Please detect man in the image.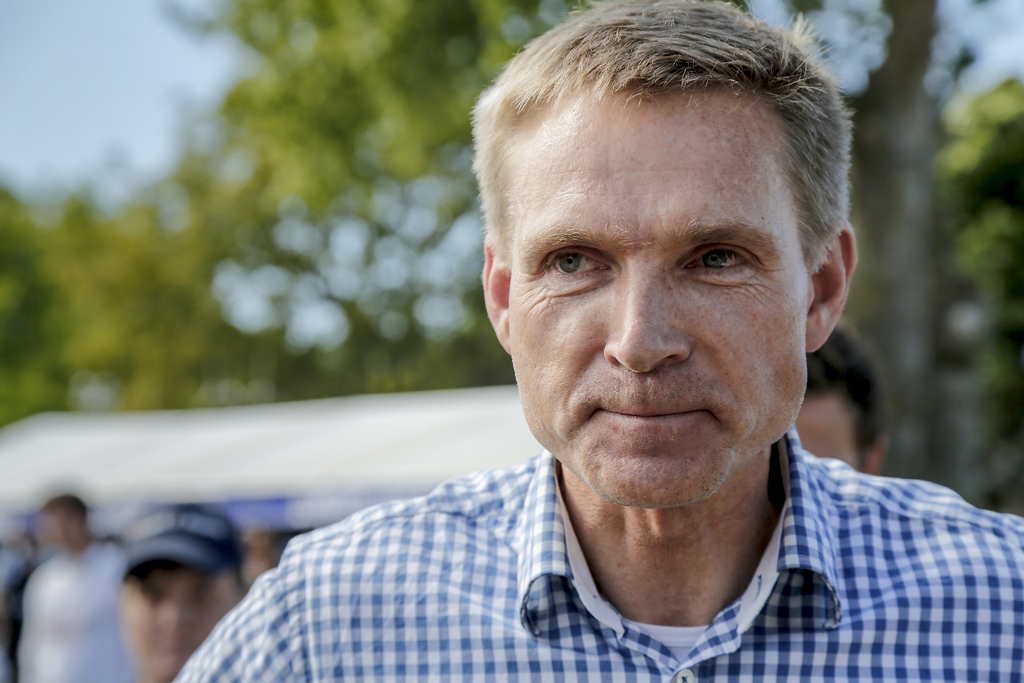
[97, 492, 242, 682].
